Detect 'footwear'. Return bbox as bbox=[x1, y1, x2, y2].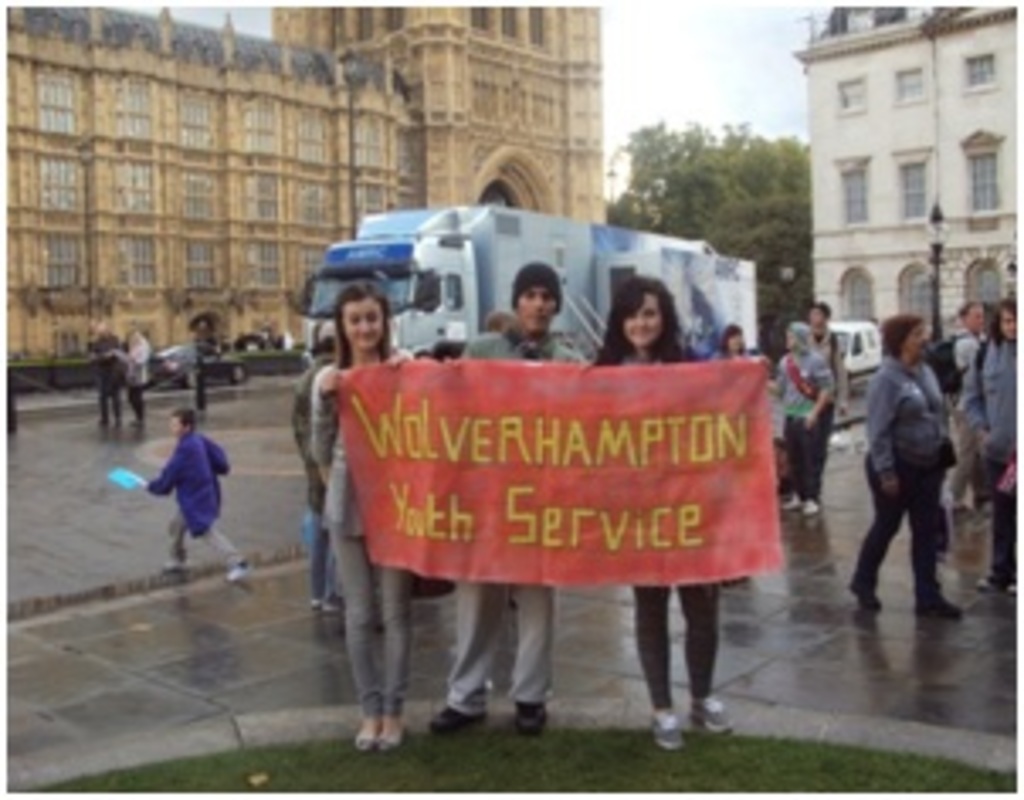
bbox=[519, 698, 539, 729].
